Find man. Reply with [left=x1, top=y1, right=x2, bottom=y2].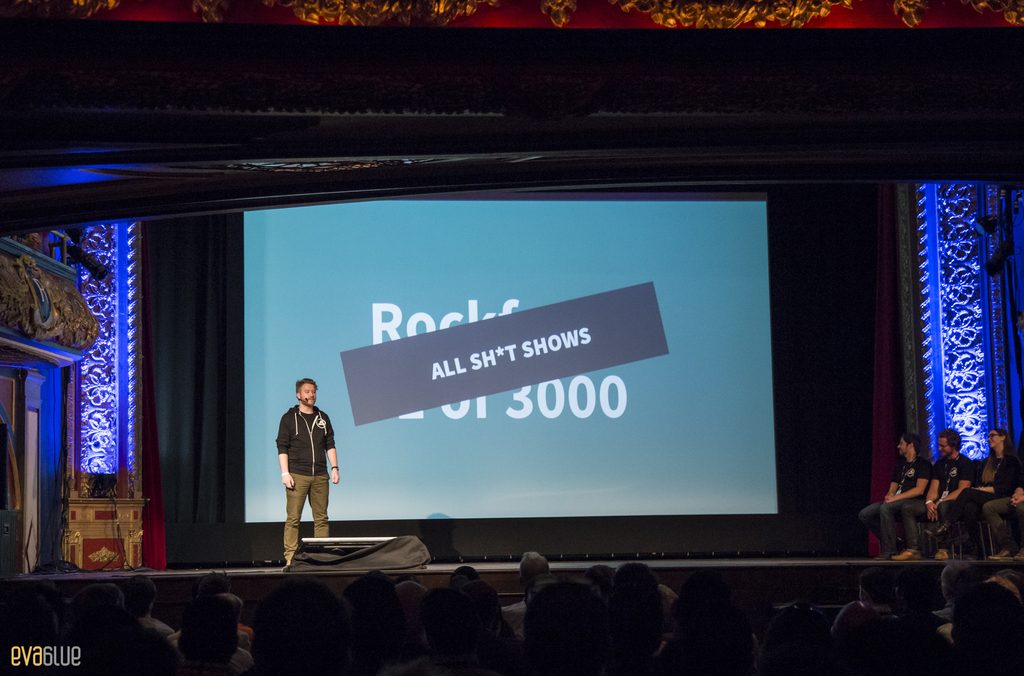
[left=125, top=574, right=173, bottom=646].
